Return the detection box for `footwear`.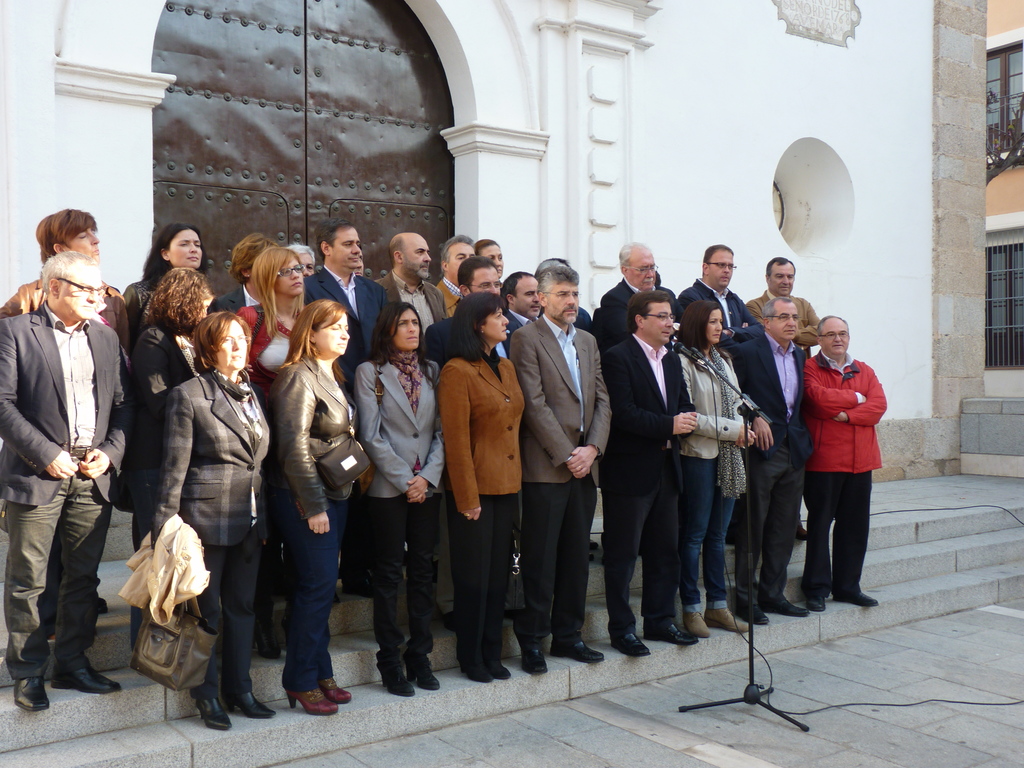
9,678,49,710.
